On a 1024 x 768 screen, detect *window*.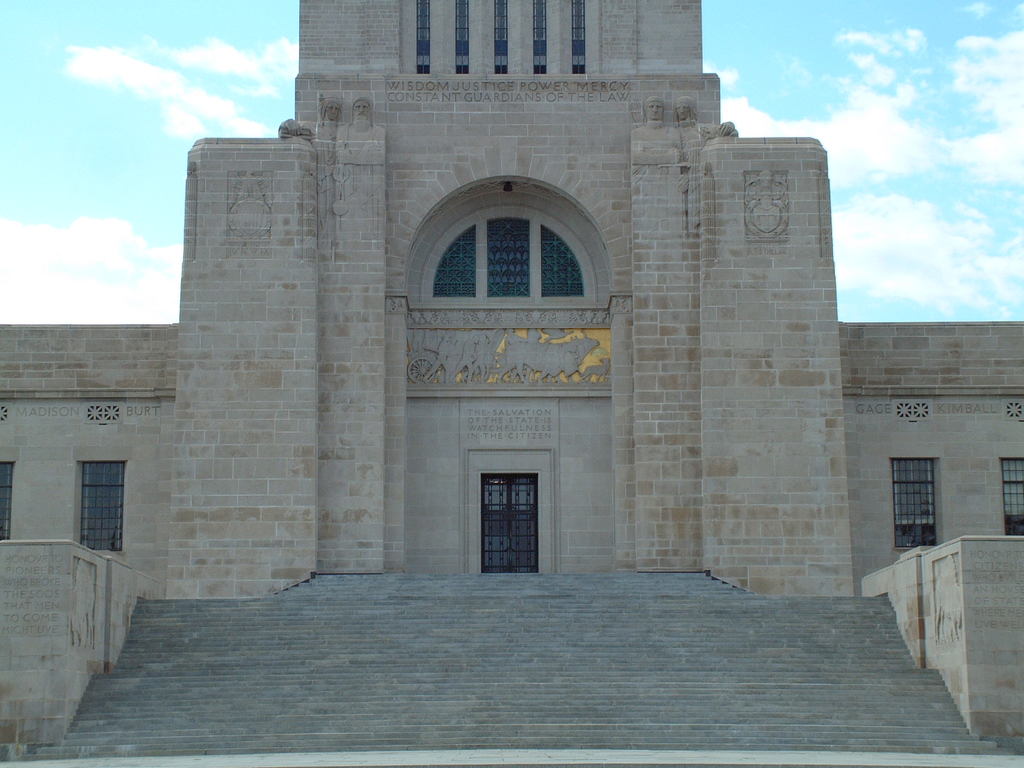
BBox(527, 0, 545, 73).
